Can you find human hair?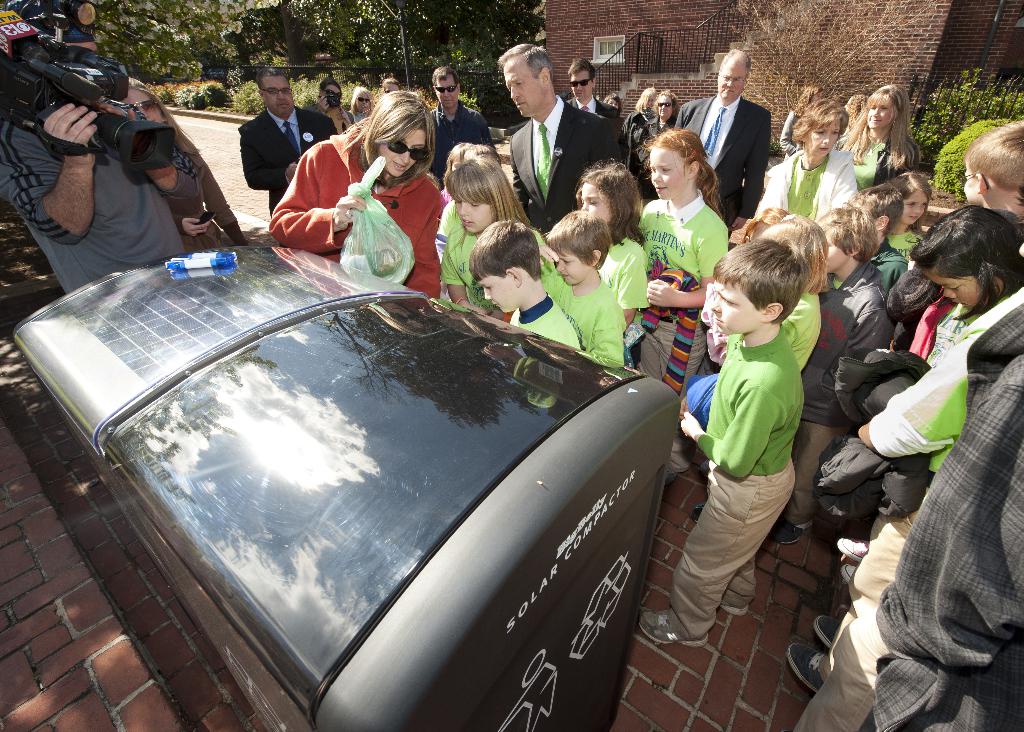
Yes, bounding box: l=632, t=128, r=725, b=215.
